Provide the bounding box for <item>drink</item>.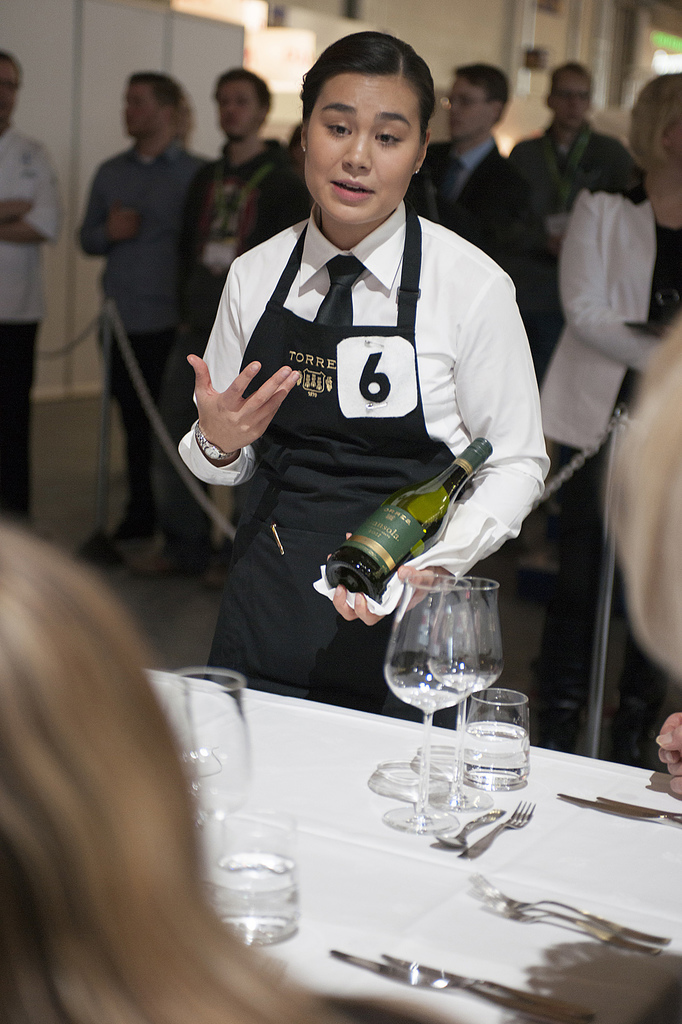
l=473, t=687, r=541, b=806.
